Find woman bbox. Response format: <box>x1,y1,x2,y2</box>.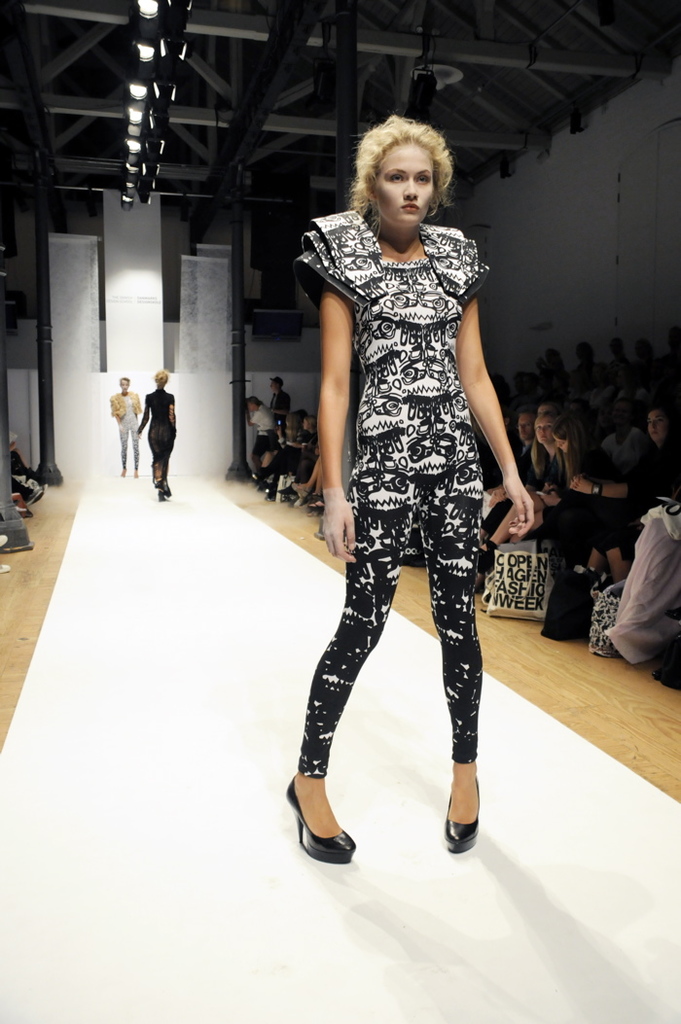
<box>134,366,175,501</box>.
